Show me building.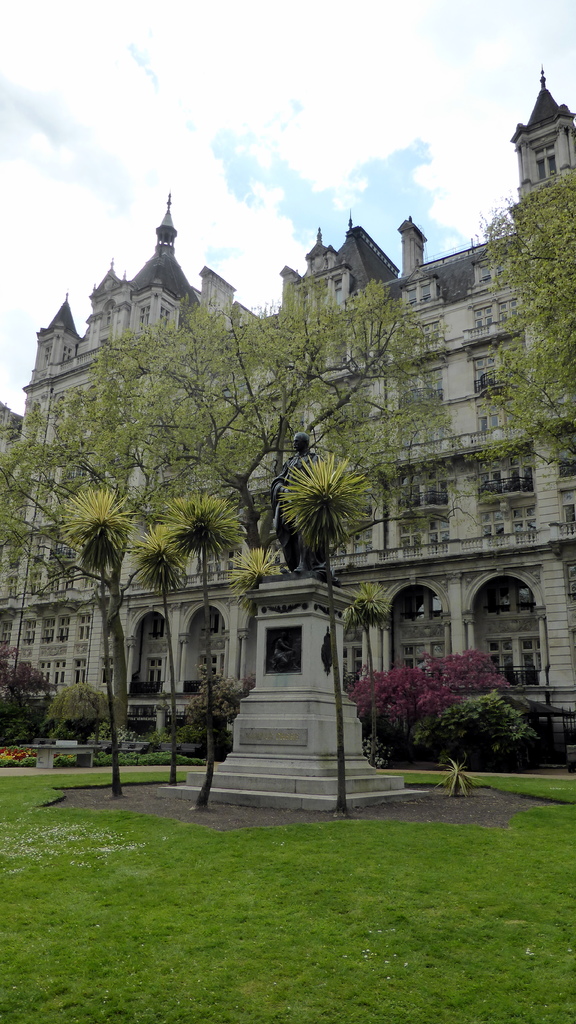
building is here: (0, 72, 575, 737).
